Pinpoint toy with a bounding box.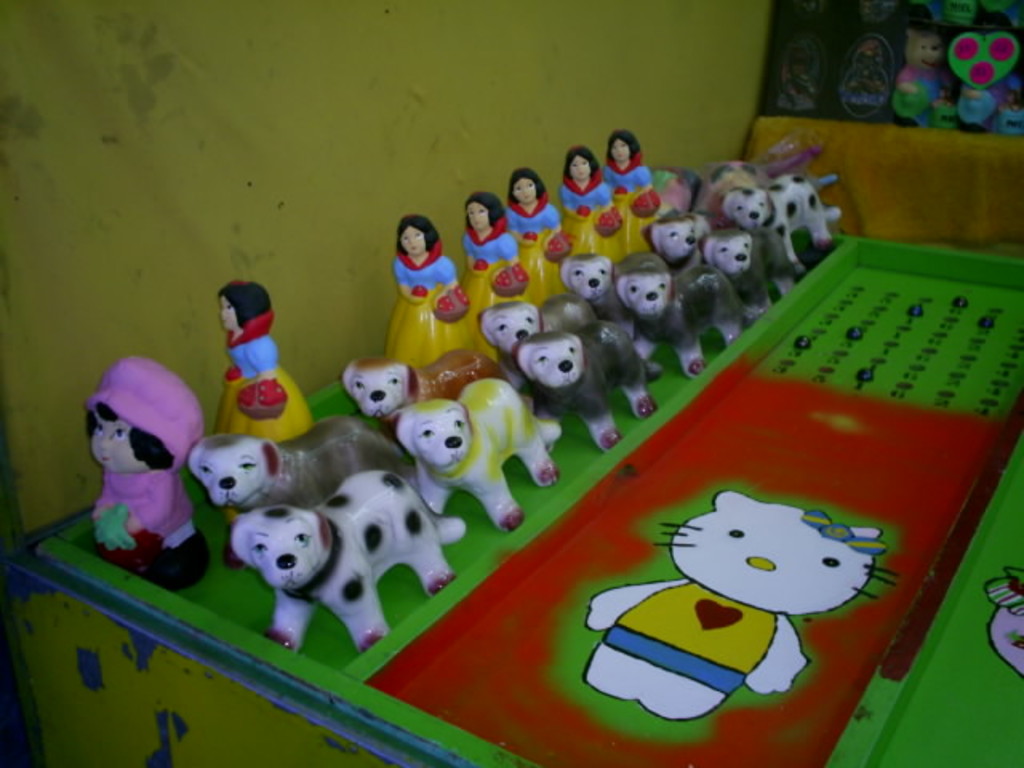
pyautogui.locateOnScreen(568, 482, 896, 742).
